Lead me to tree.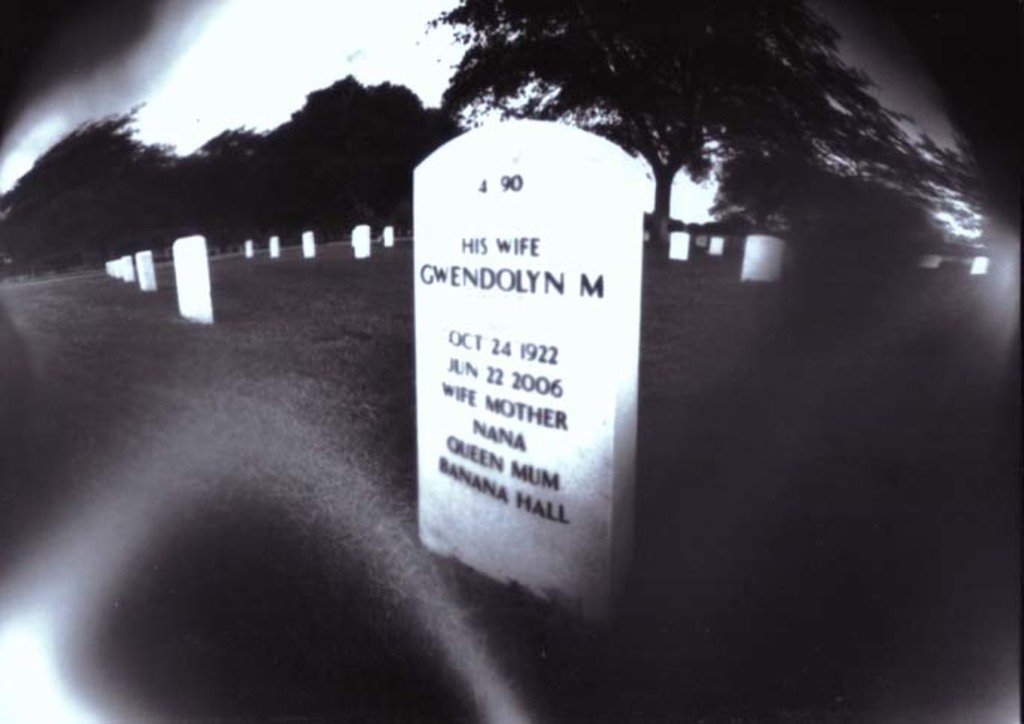
Lead to box(411, 0, 842, 255).
